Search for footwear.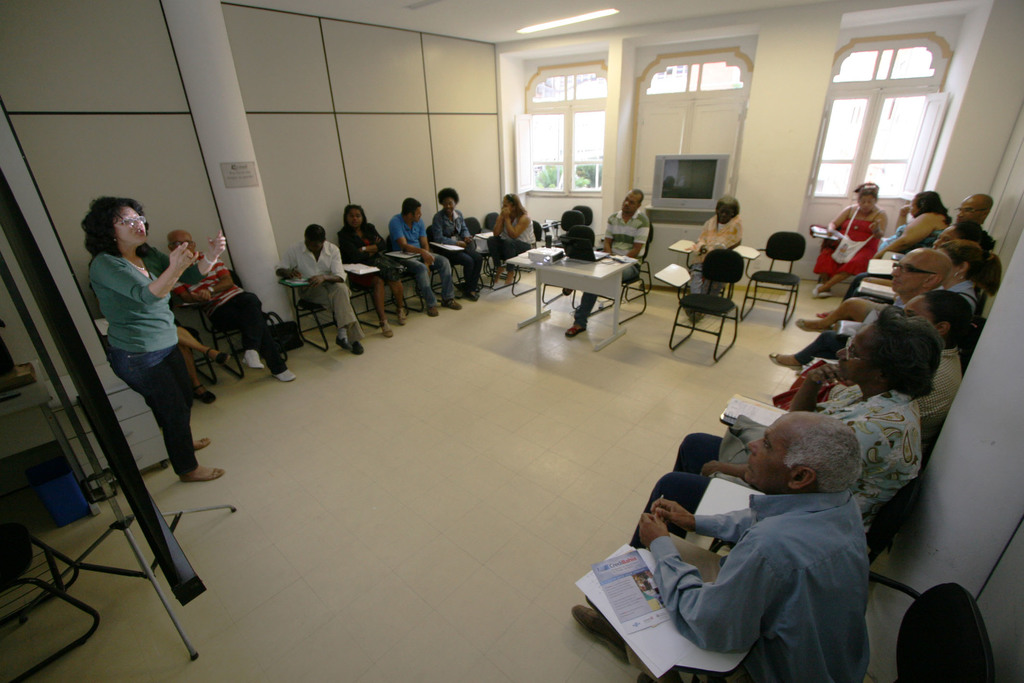
Found at {"x1": 241, "y1": 349, "x2": 264, "y2": 368}.
